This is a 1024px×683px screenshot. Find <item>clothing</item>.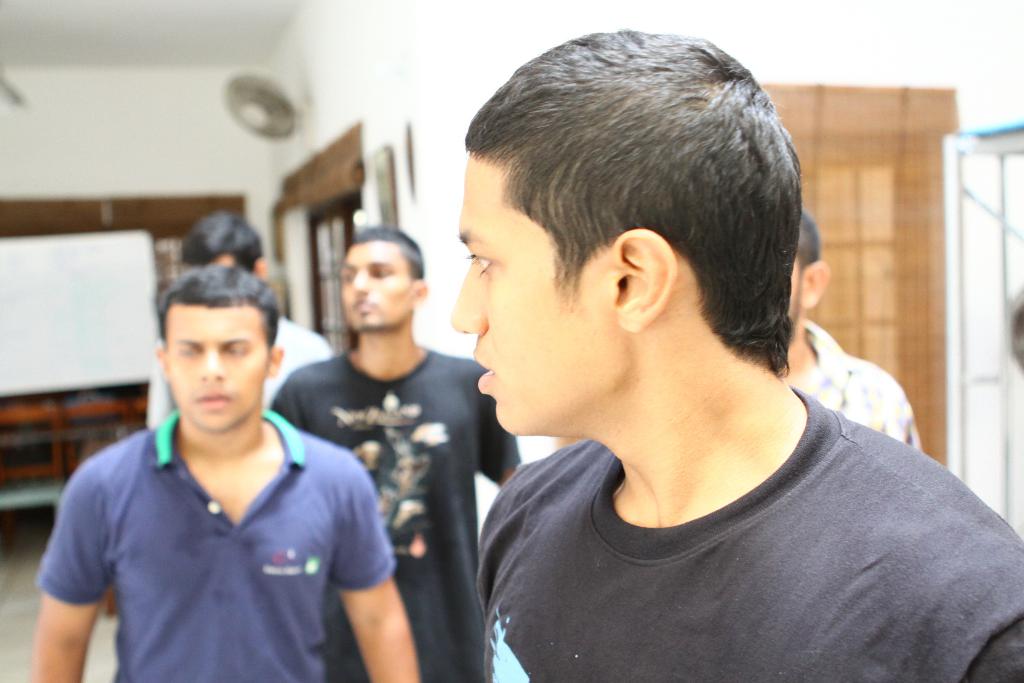
Bounding box: x1=788 y1=320 x2=921 y2=457.
